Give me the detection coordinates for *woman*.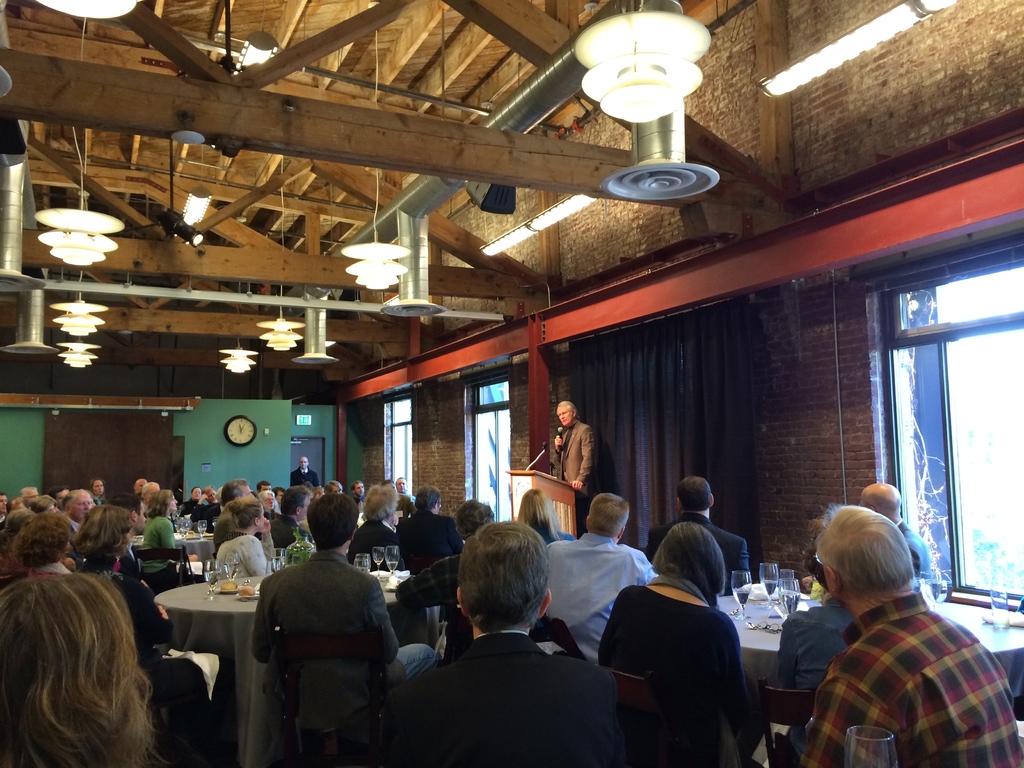
(68,504,230,767).
